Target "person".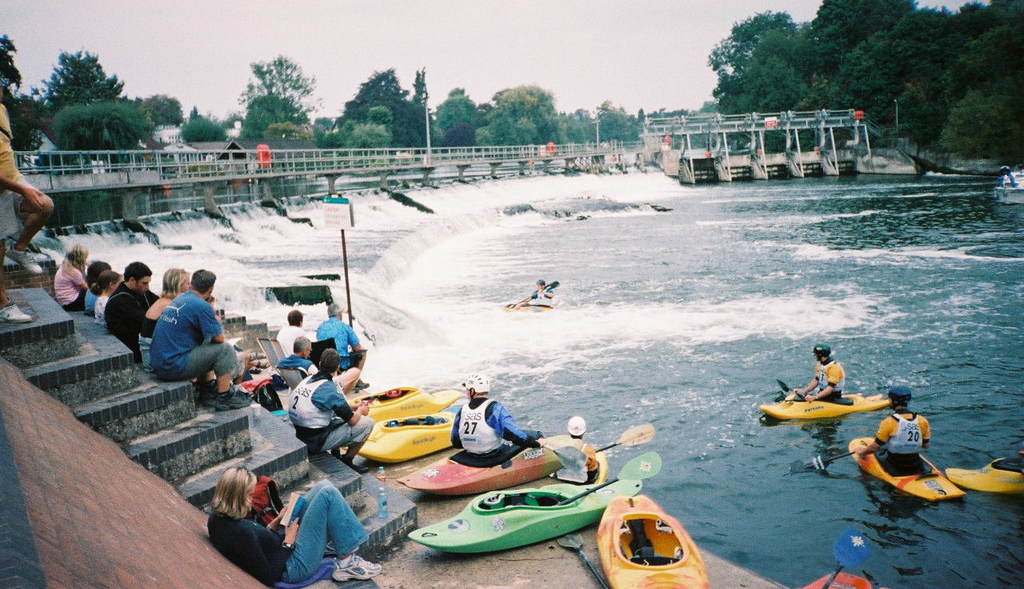
Target region: BBox(789, 341, 846, 404).
